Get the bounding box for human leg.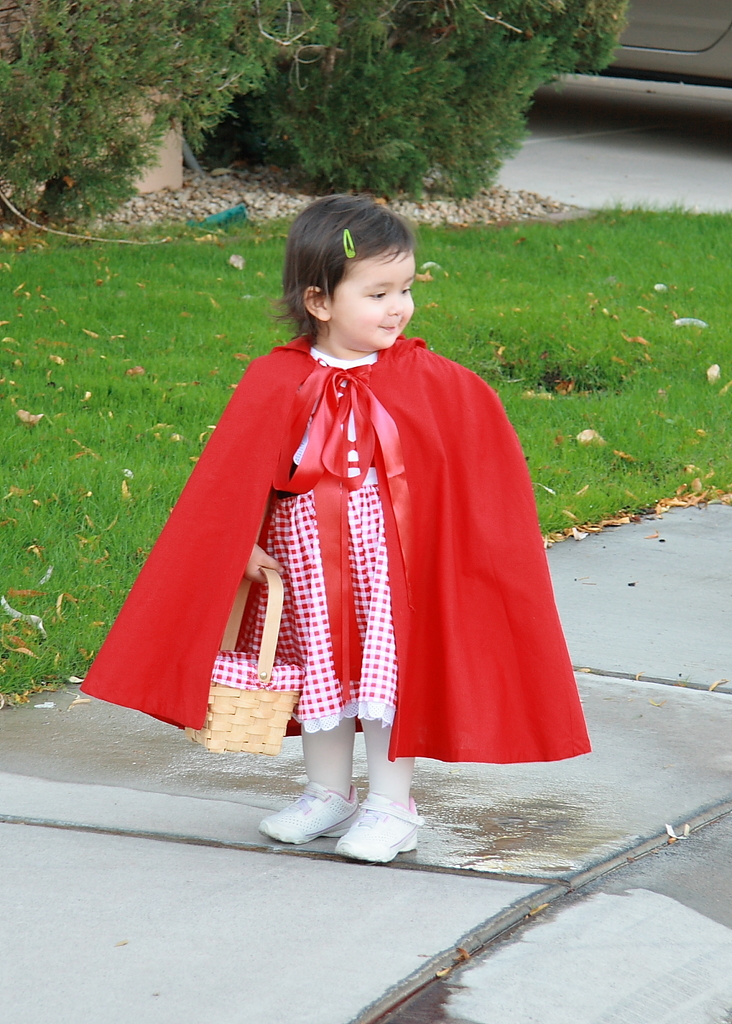
x1=261, y1=719, x2=357, y2=831.
